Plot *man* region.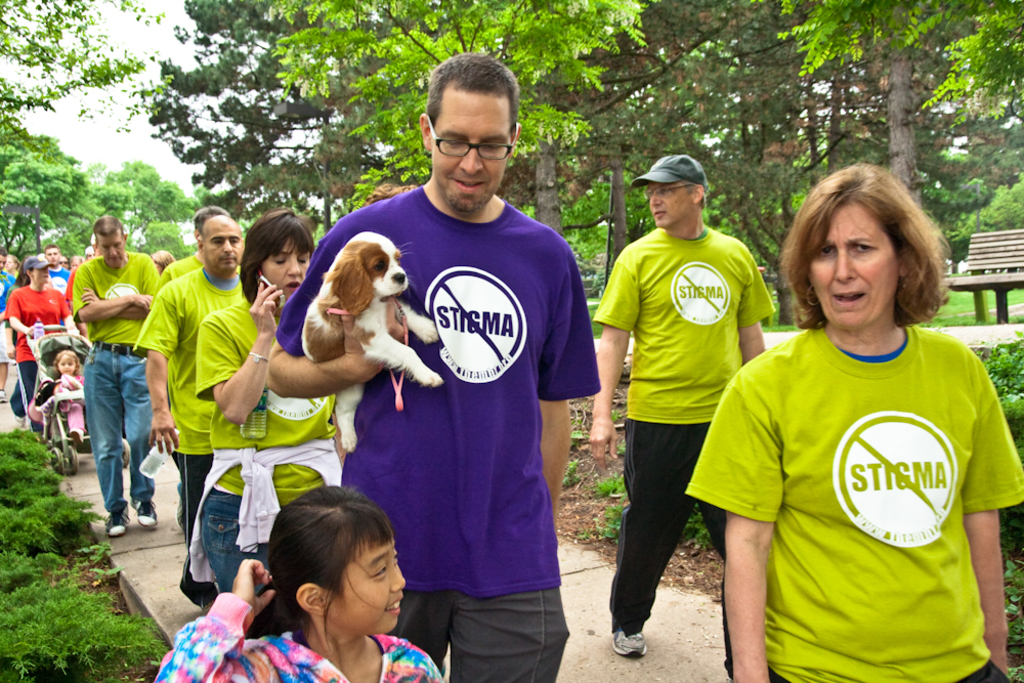
Plotted at [x1=158, y1=206, x2=237, y2=536].
